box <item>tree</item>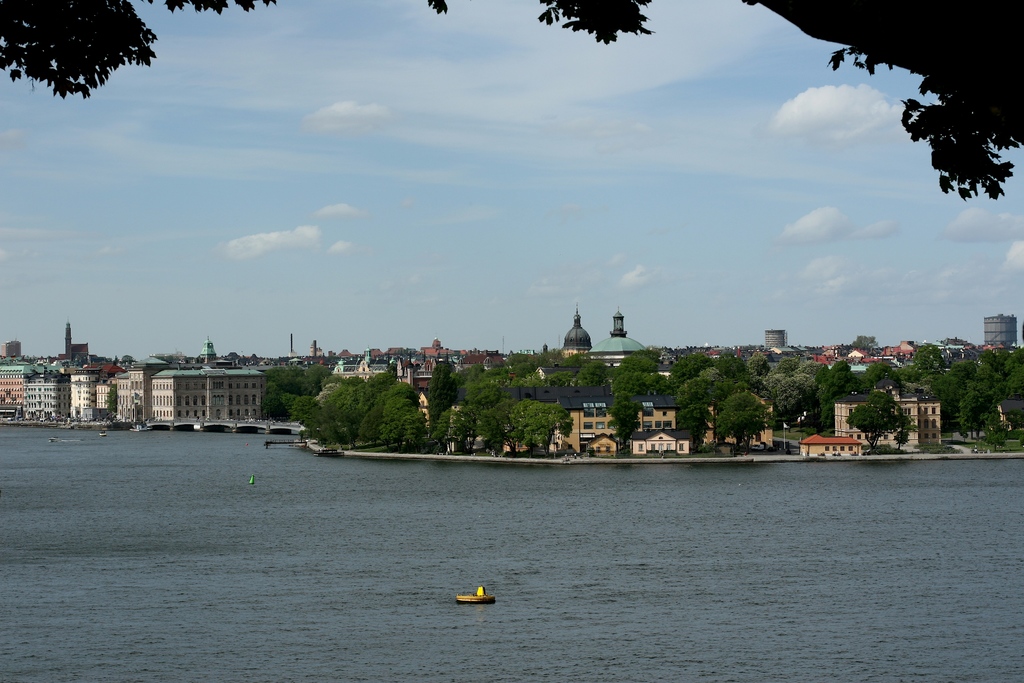
x1=0 y1=0 x2=1023 y2=204
